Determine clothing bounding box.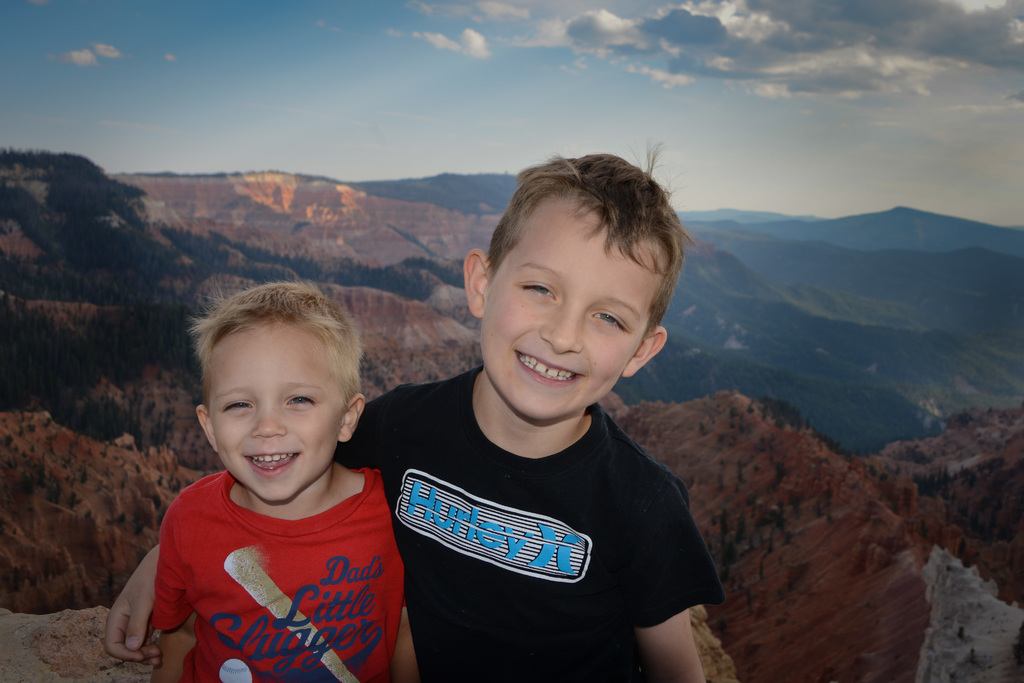
Determined: locate(371, 383, 730, 664).
